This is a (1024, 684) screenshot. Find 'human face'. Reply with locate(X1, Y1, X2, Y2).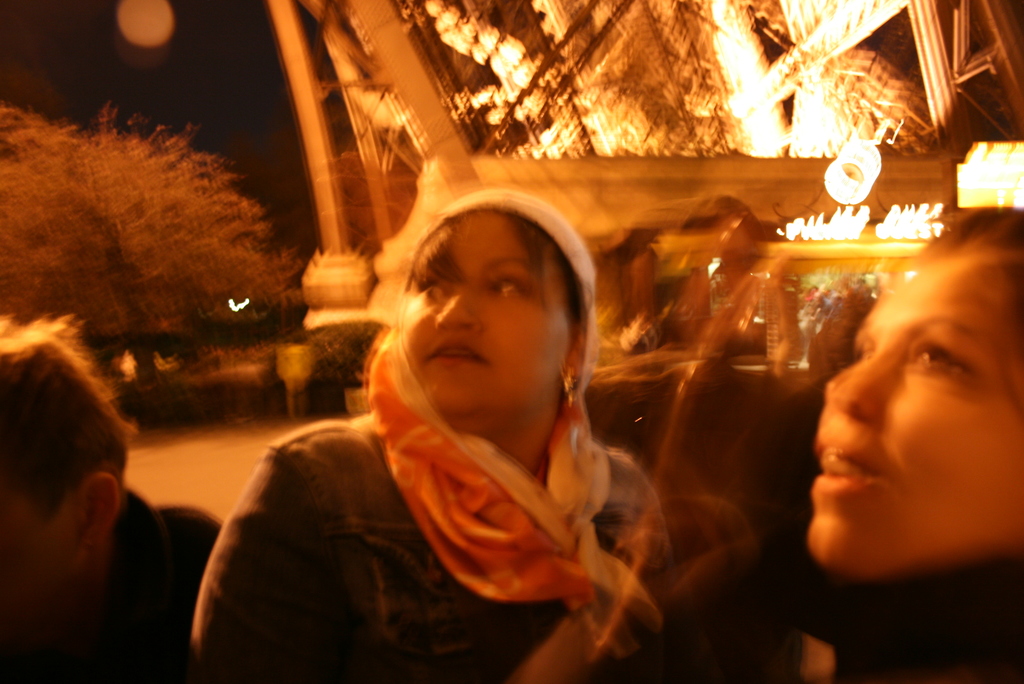
locate(390, 207, 591, 437).
